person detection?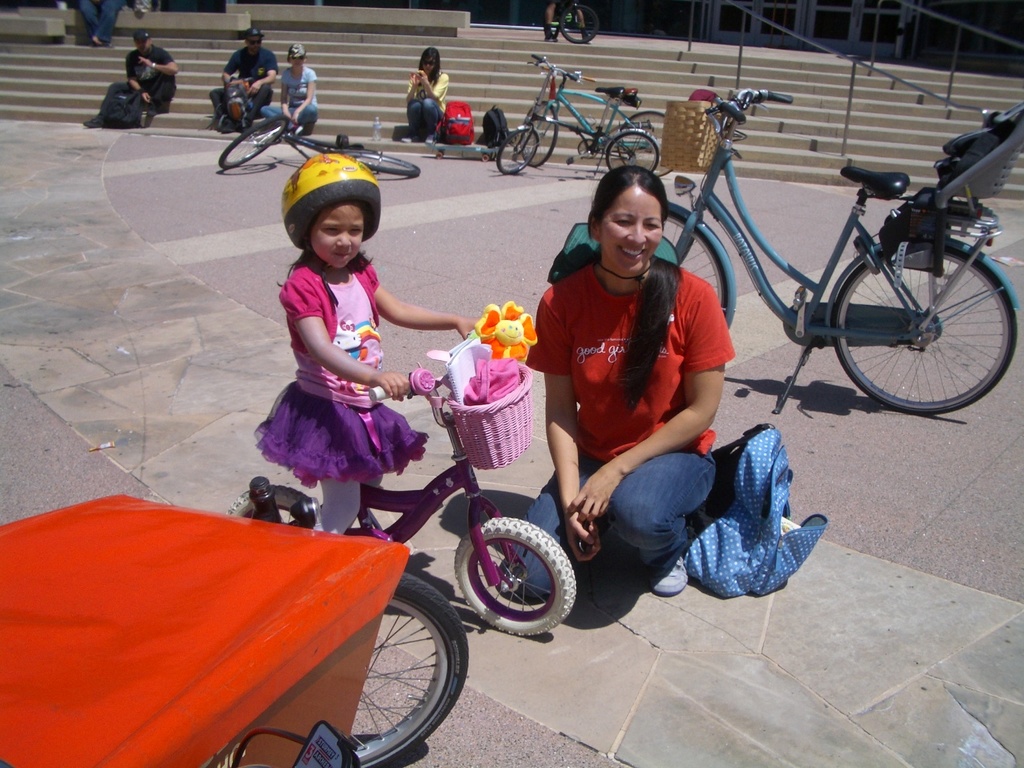
crop(541, 0, 595, 40)
